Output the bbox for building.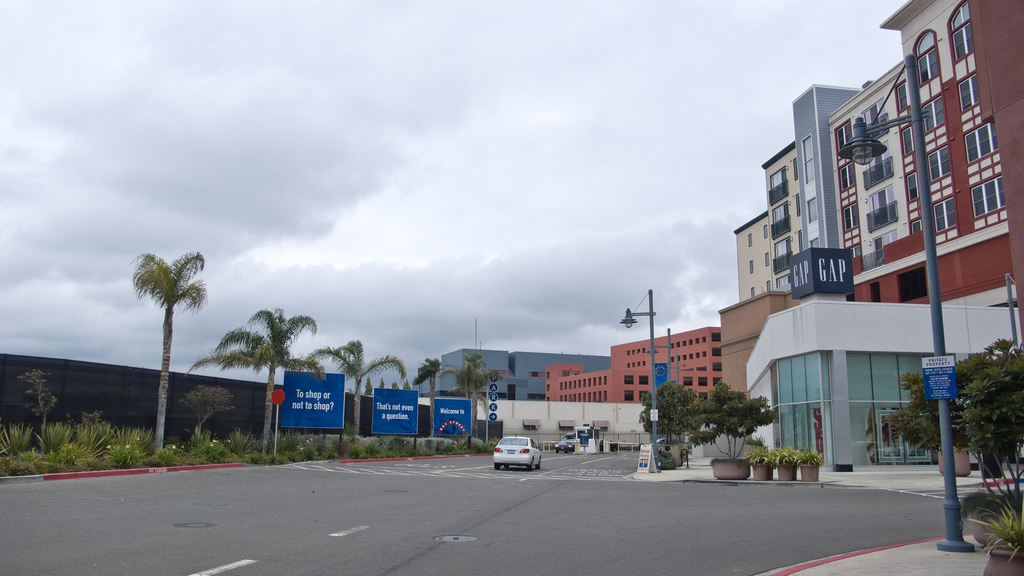
left=740, top=302, right=1023, bottom=473.
